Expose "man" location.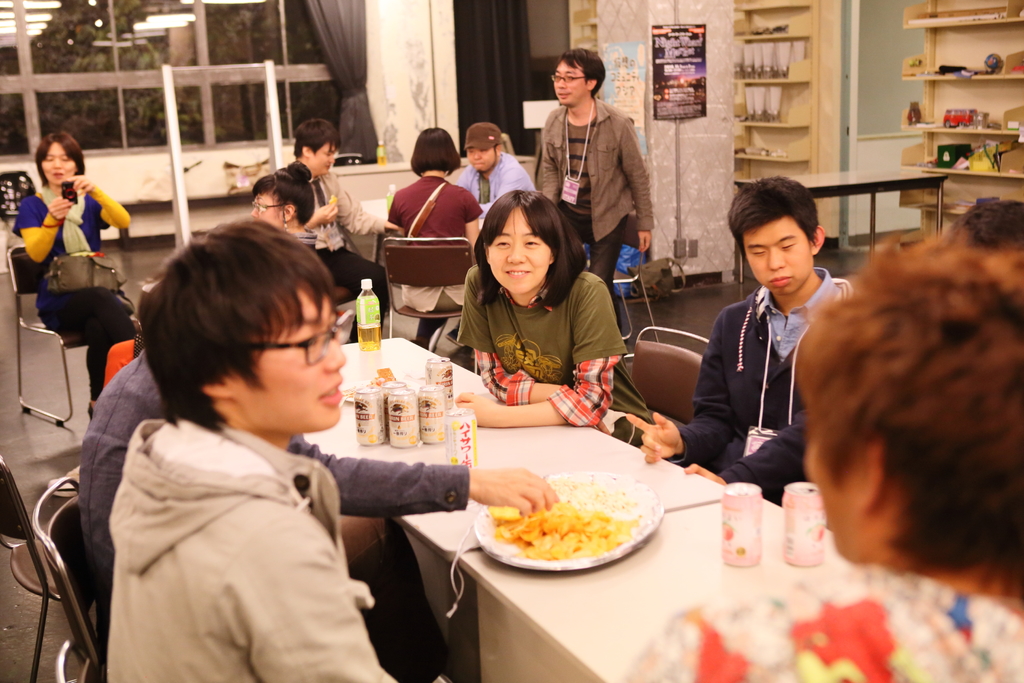
Exposed at {"left": 687, "top": 179, "right": 860, "bottom": 503}.
